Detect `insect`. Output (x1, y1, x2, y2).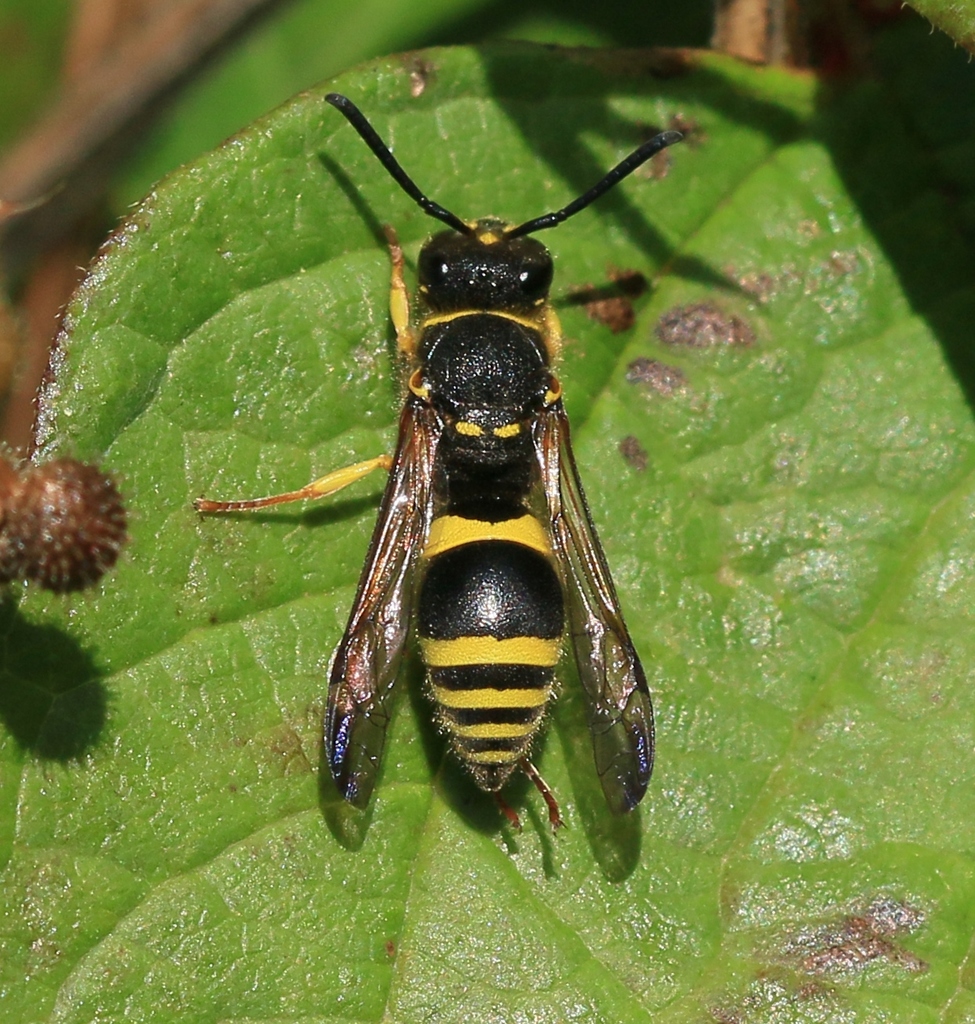
(190, 91, 681, 840).
